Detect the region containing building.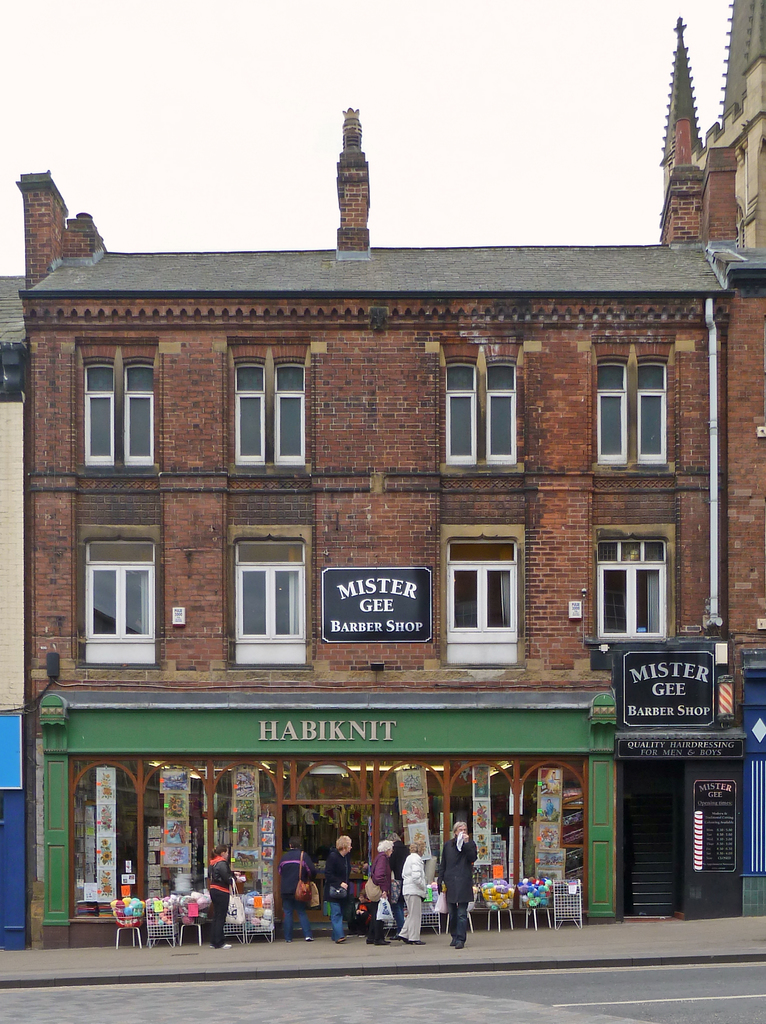
(left=0, top=273, right=33, bottom=948).
